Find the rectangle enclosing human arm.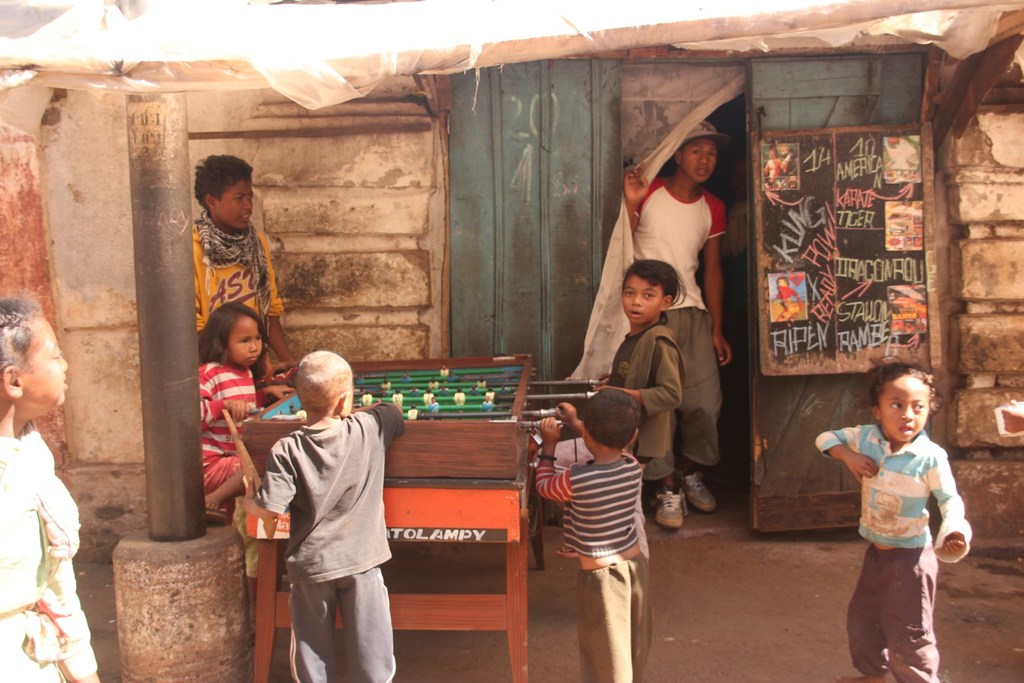
bbox(199, 366, 257, 434).
